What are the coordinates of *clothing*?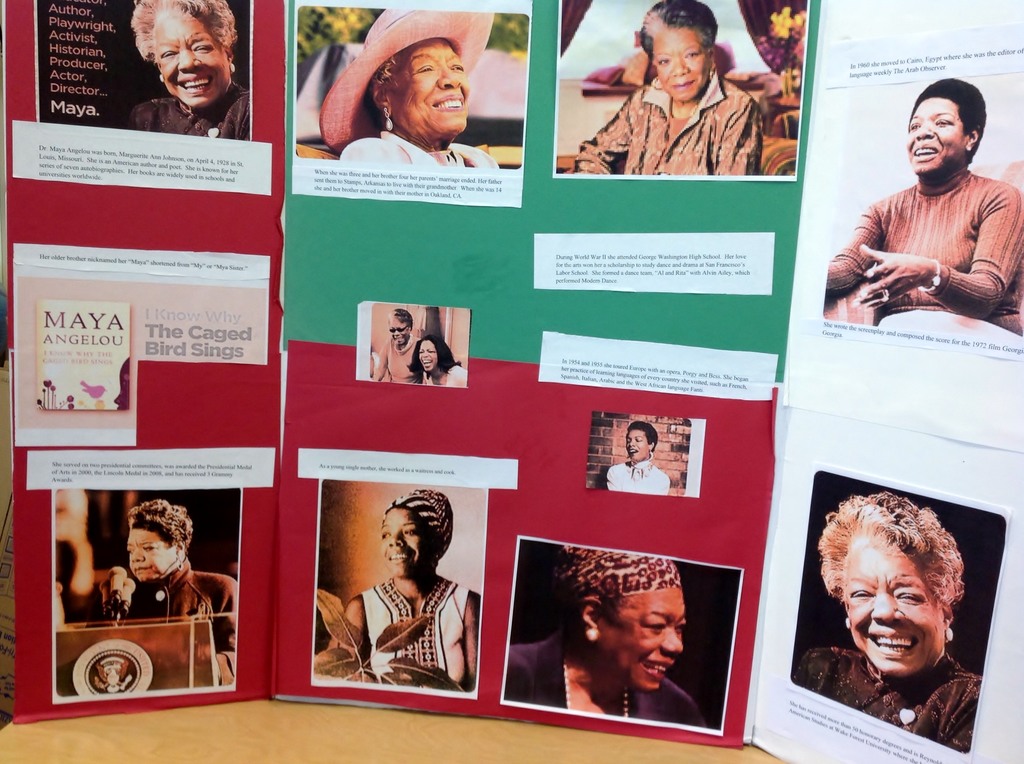
[left=571, top=72, right=764, bottom=179].
